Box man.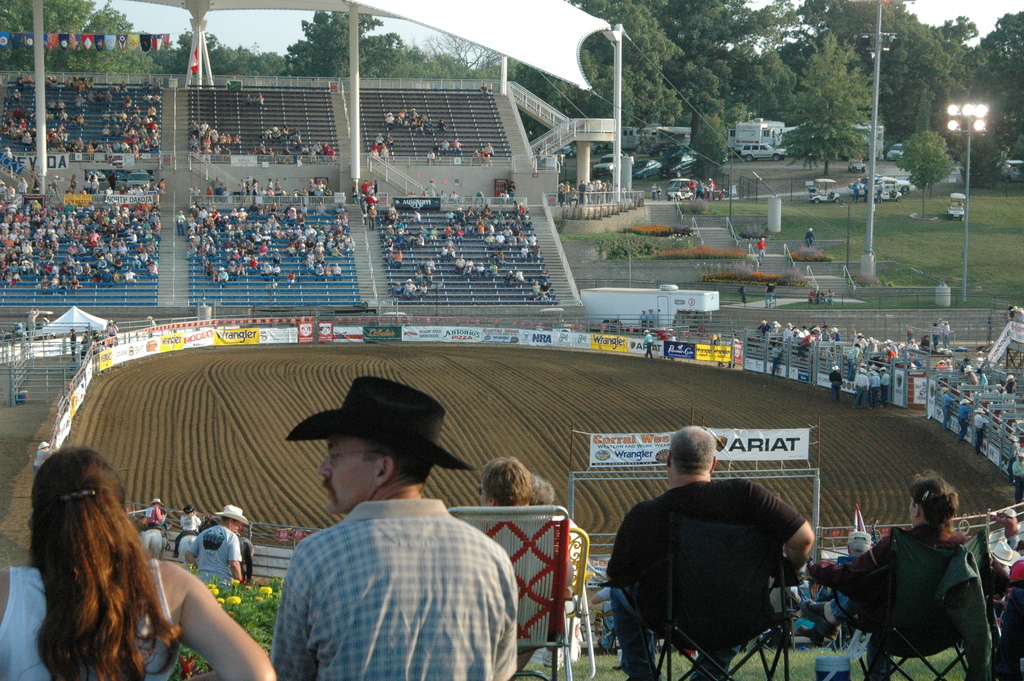
Rect(605, 426, 815, 680).
